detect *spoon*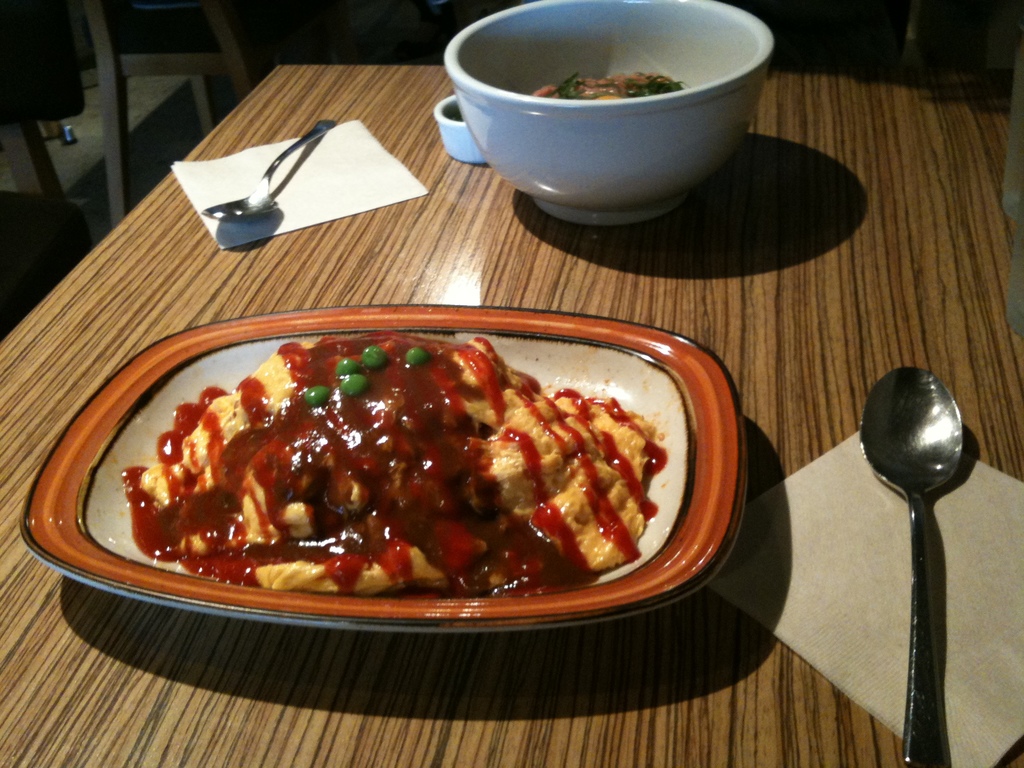
locate(204, 115, 339, 225)
